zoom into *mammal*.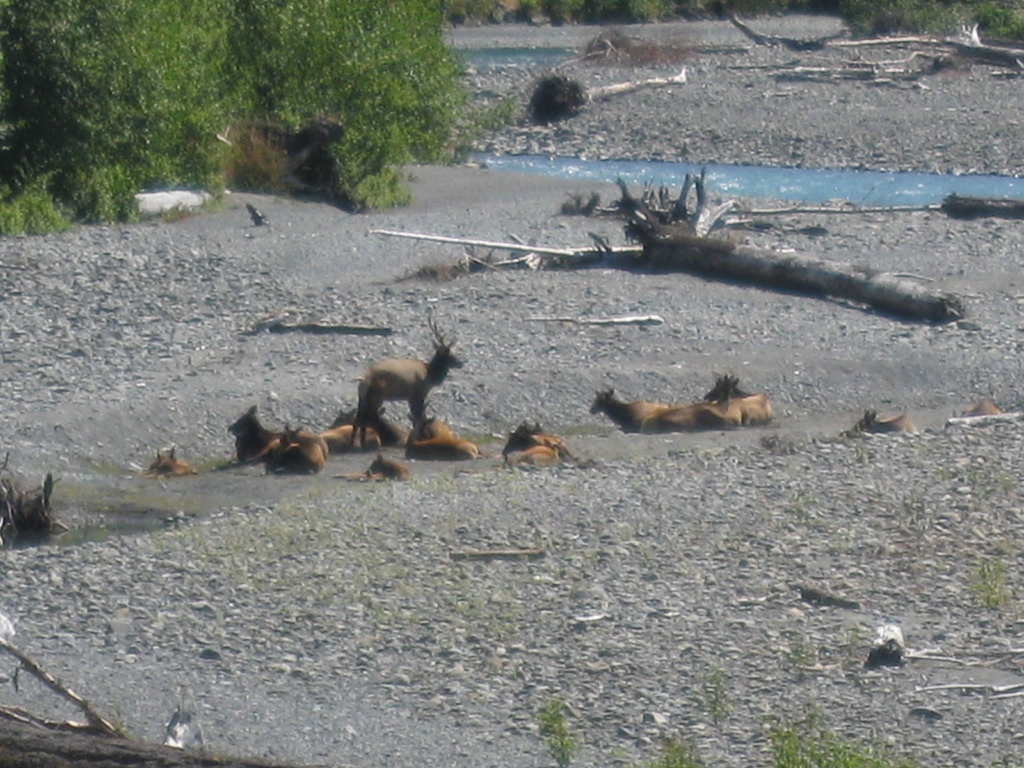
Zoom target: [left=710, top=373, right=771, bottom=425].
